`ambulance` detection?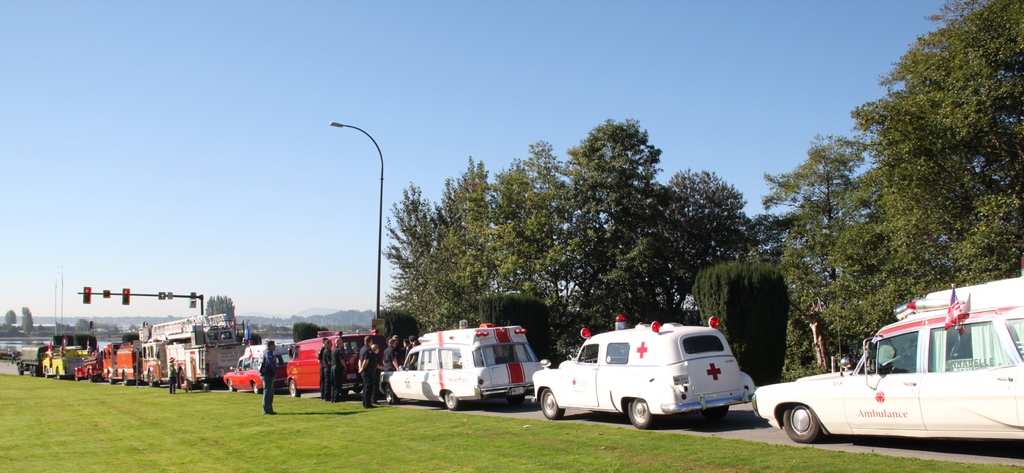
(x1=750, y1=276, x2=1023, y2=442)
